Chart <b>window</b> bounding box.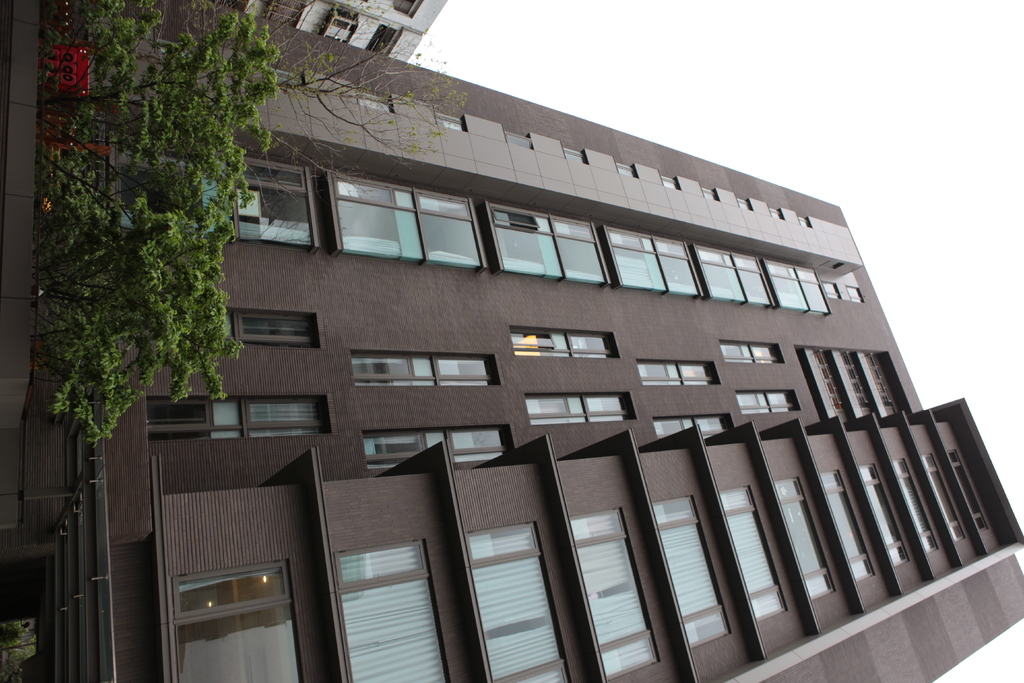
Charted: (x1=260, y1=0, x2=307, y2=28).
